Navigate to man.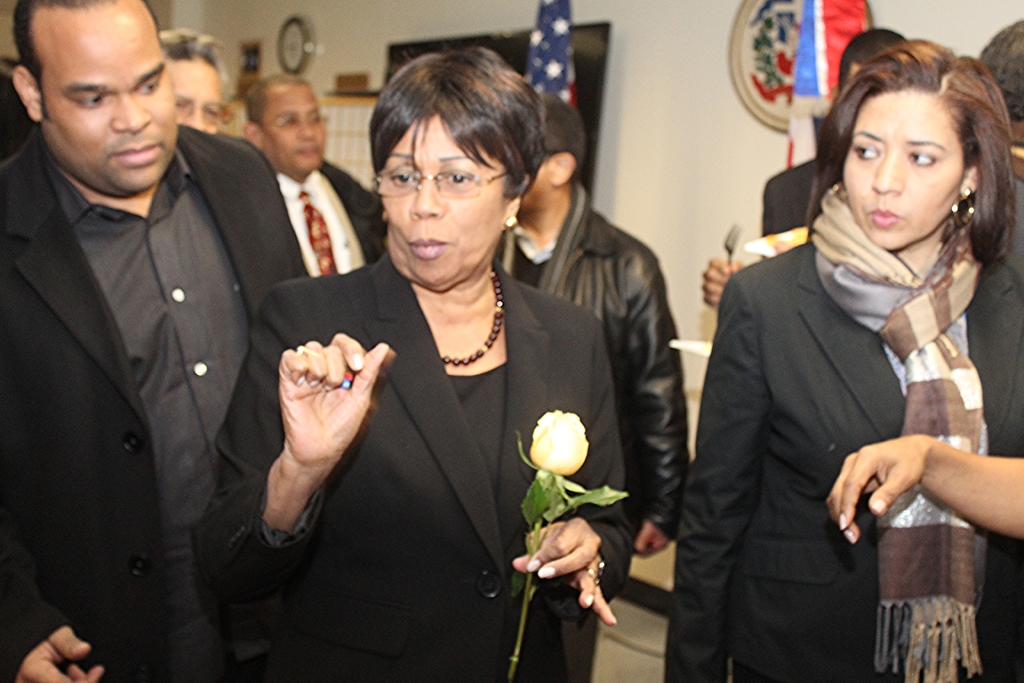
Navigation target: <region>504, 57, 691, 677</region>.
